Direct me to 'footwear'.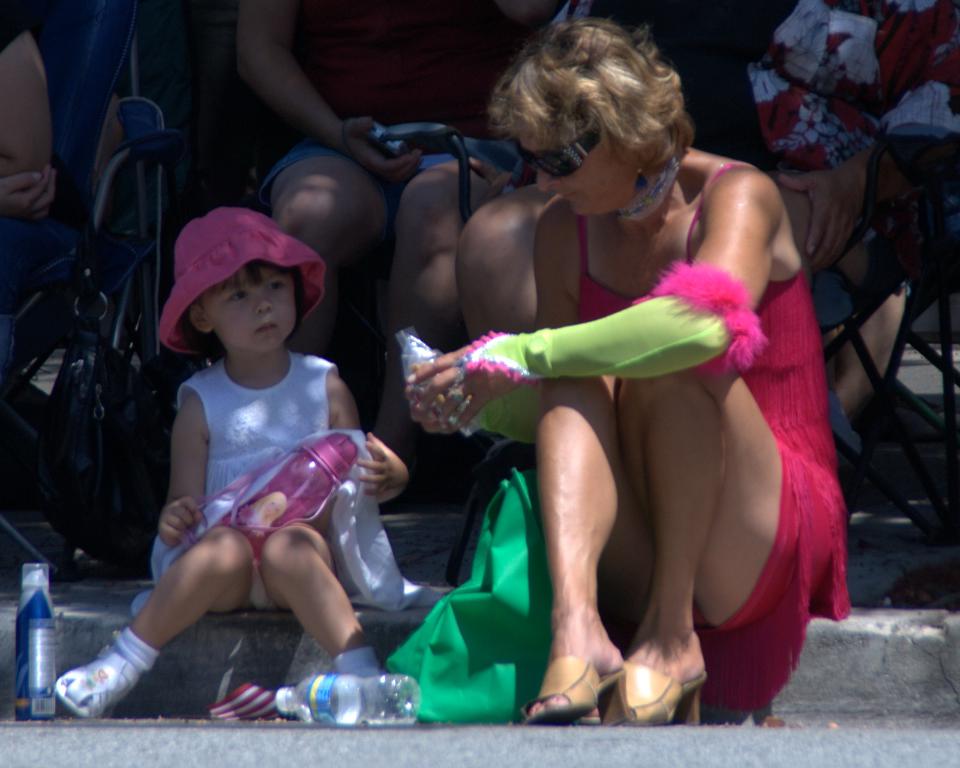
Direction: 607, 661, 709, 724.
